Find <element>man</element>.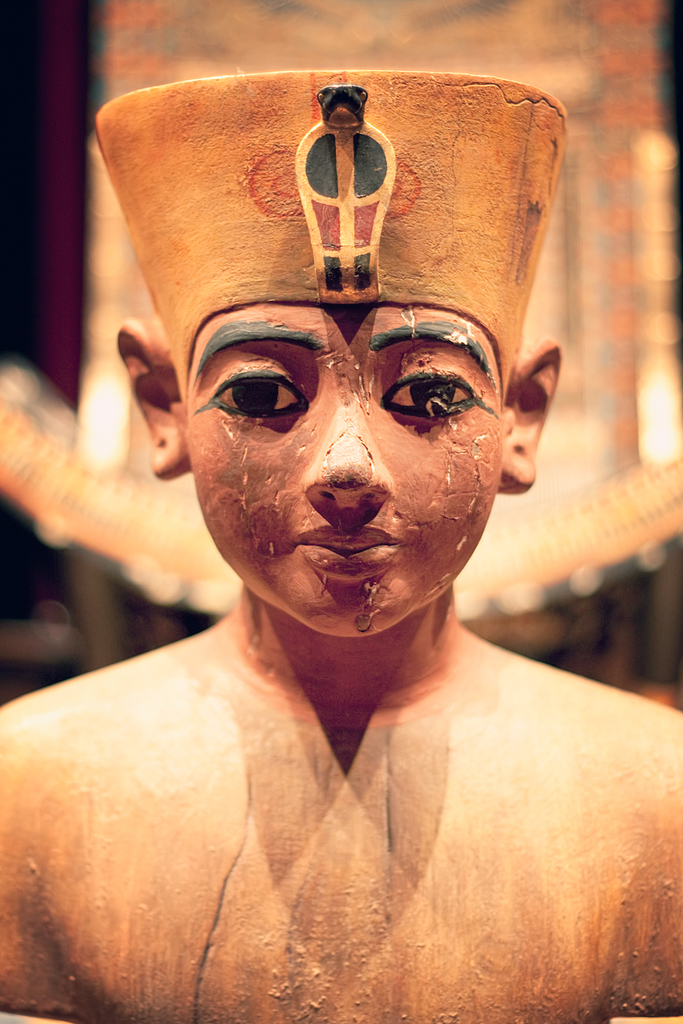
box(0, 119, 682, 1006).
